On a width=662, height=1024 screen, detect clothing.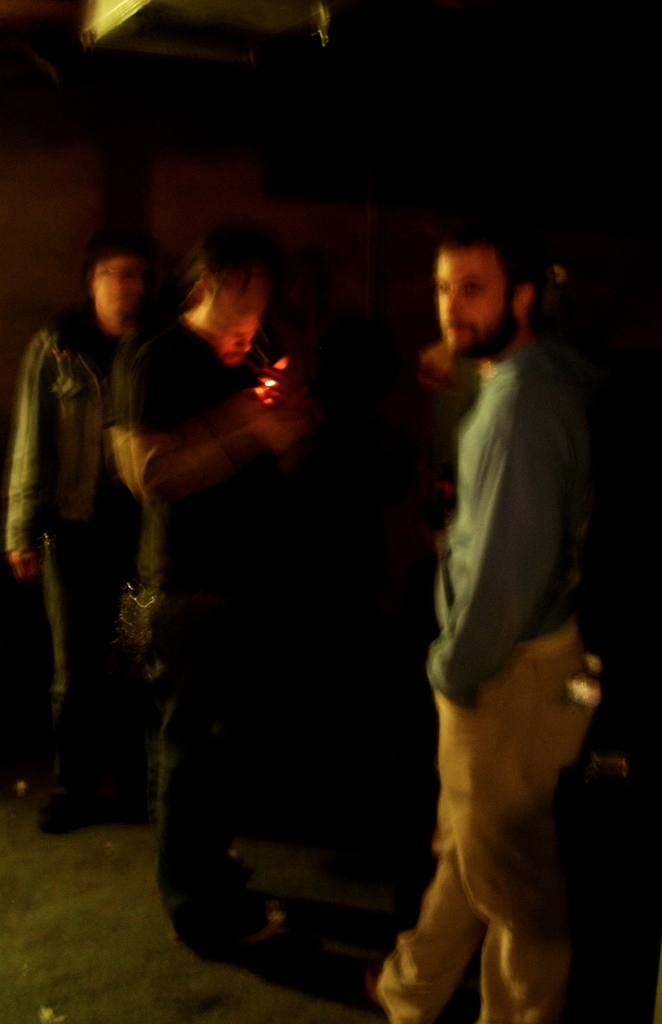
(left=0, top=318, right=174, bottom=801).
